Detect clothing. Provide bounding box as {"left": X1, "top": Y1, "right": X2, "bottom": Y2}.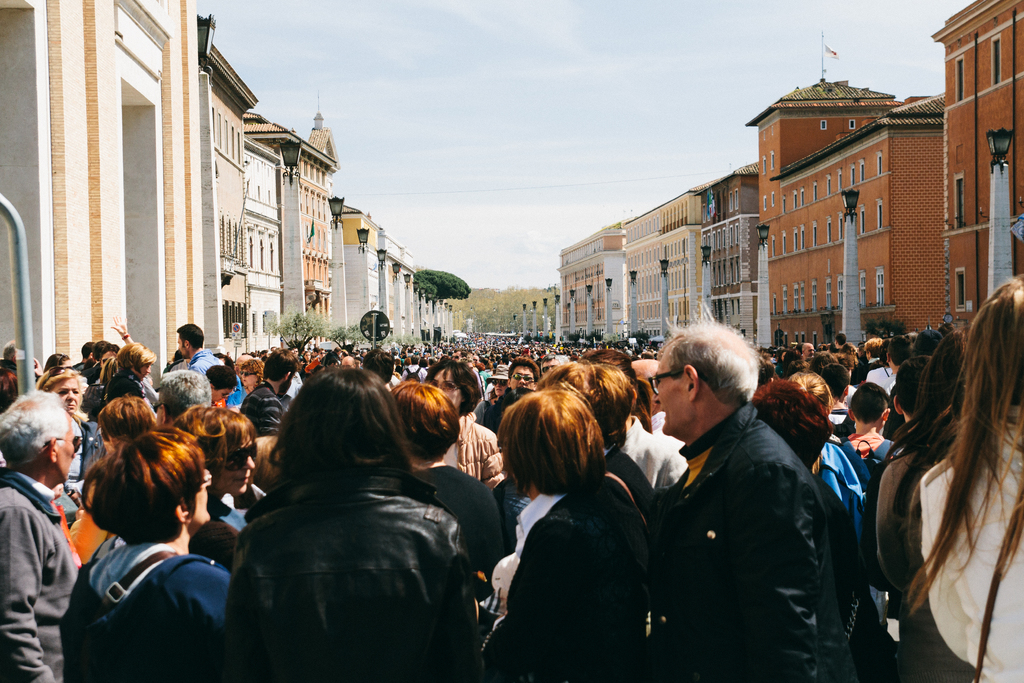
{"left": 0, "top": 468, "right": 82, "bottom": 682}.
